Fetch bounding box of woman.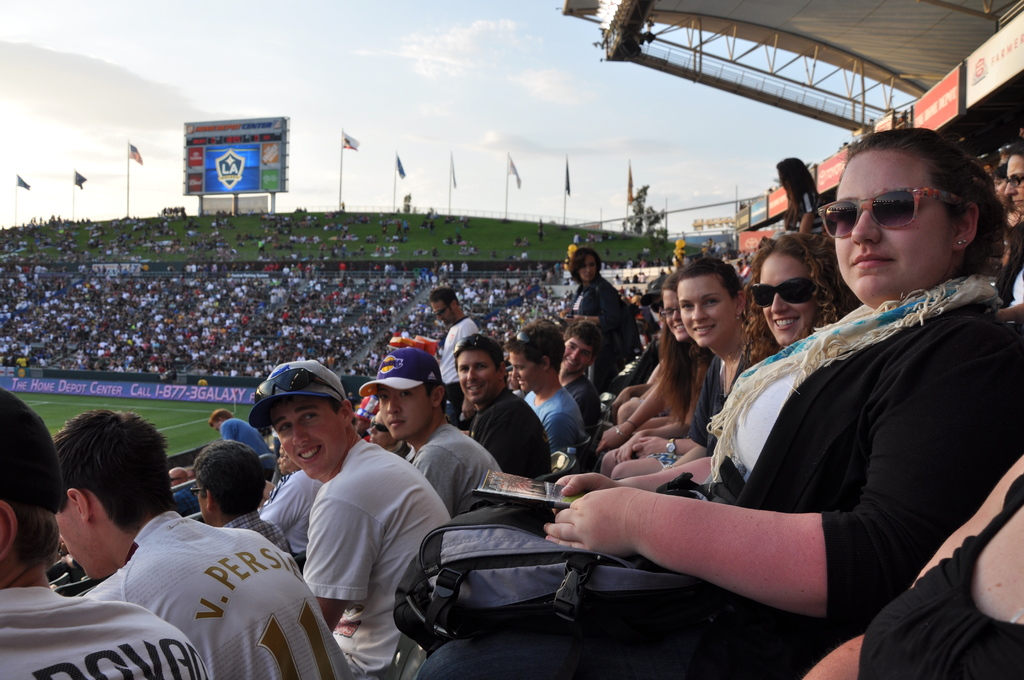
Bbox: <box>623,261,772,474</box>.
